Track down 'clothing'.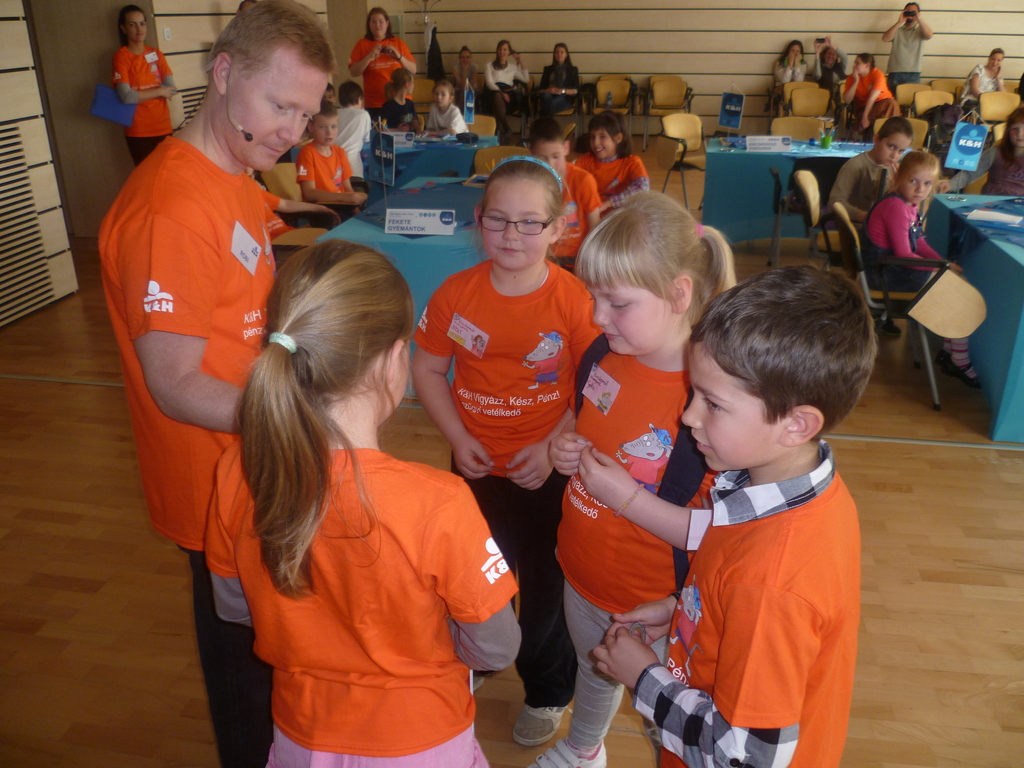
Tracked to pyautogui.locateOnScreen(630, 438, 856, 767).
